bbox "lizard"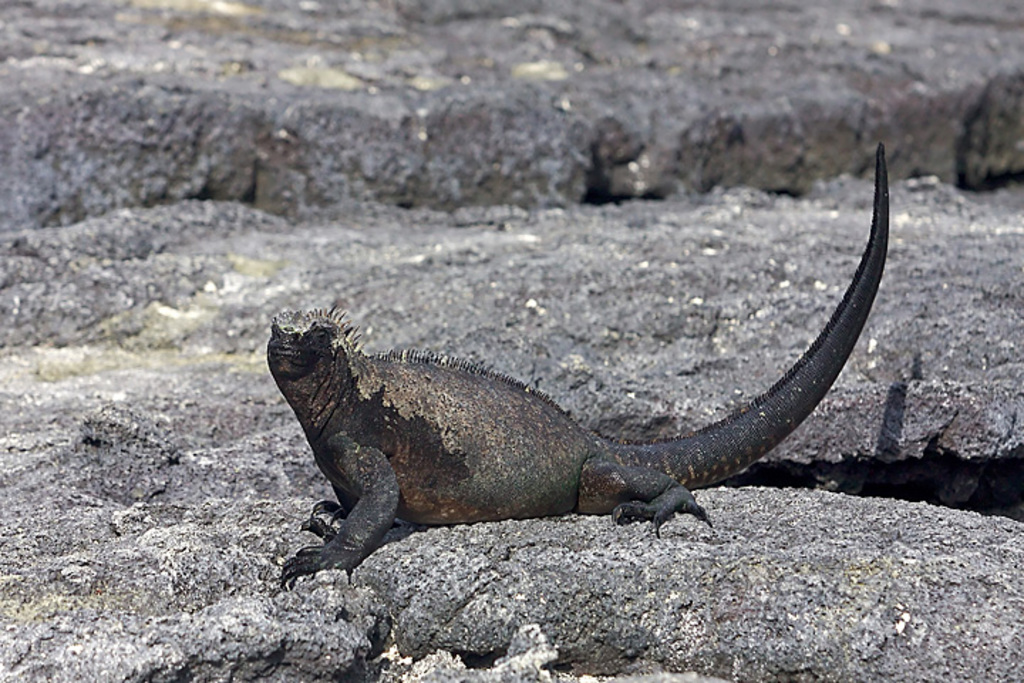
rect(273, 162, 912, 579)
